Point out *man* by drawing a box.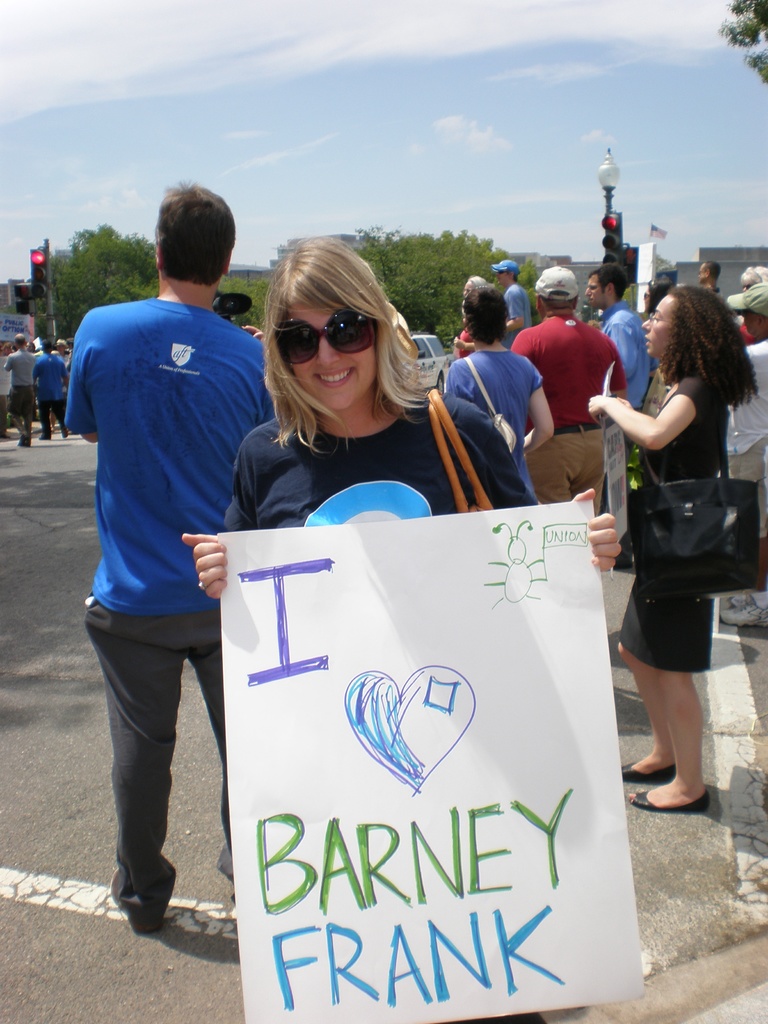
l=513, t=267, r=625, b=503.
